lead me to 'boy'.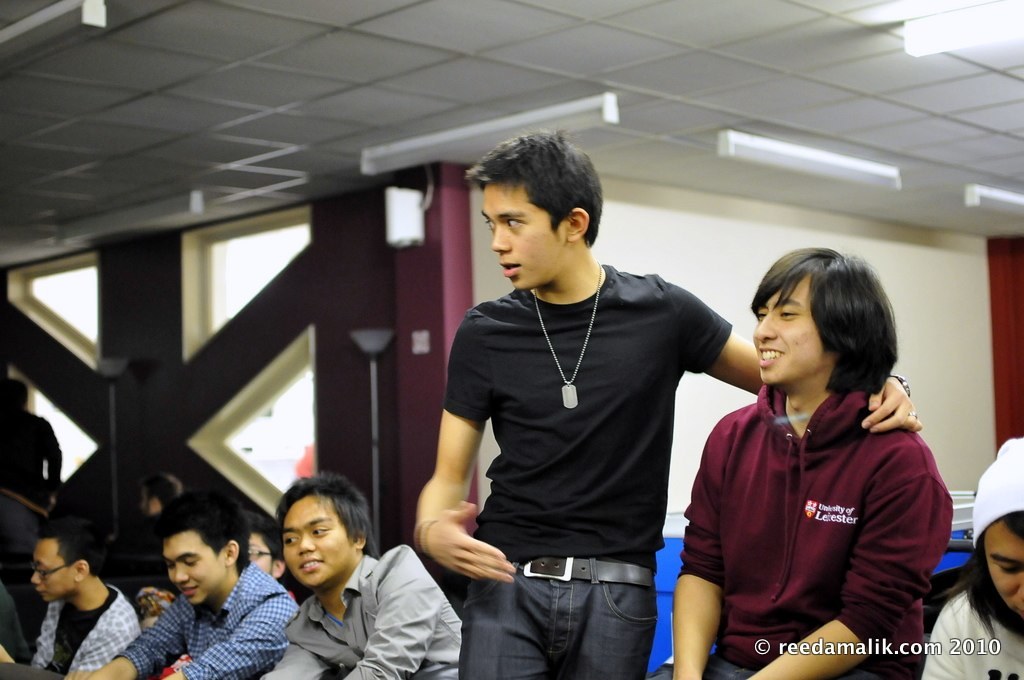
Lead to [left=410, top=129, right=923, bottom=679].
